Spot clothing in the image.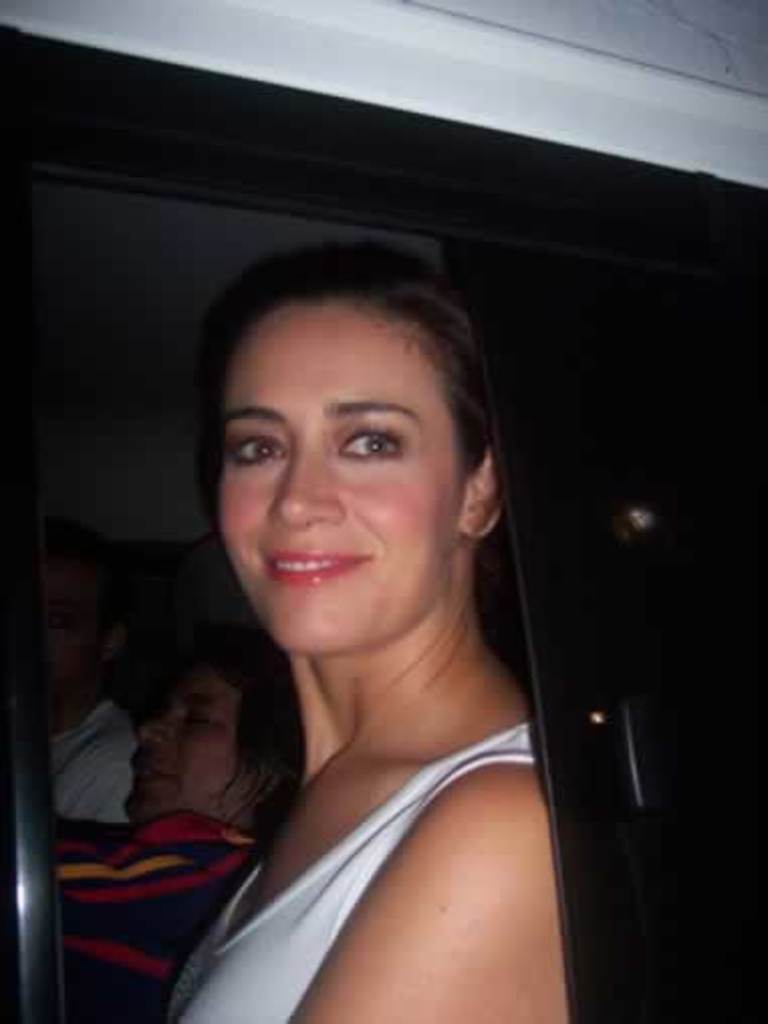
clothing found at (x1=42, y1=806, x2=260, y2=1018).
